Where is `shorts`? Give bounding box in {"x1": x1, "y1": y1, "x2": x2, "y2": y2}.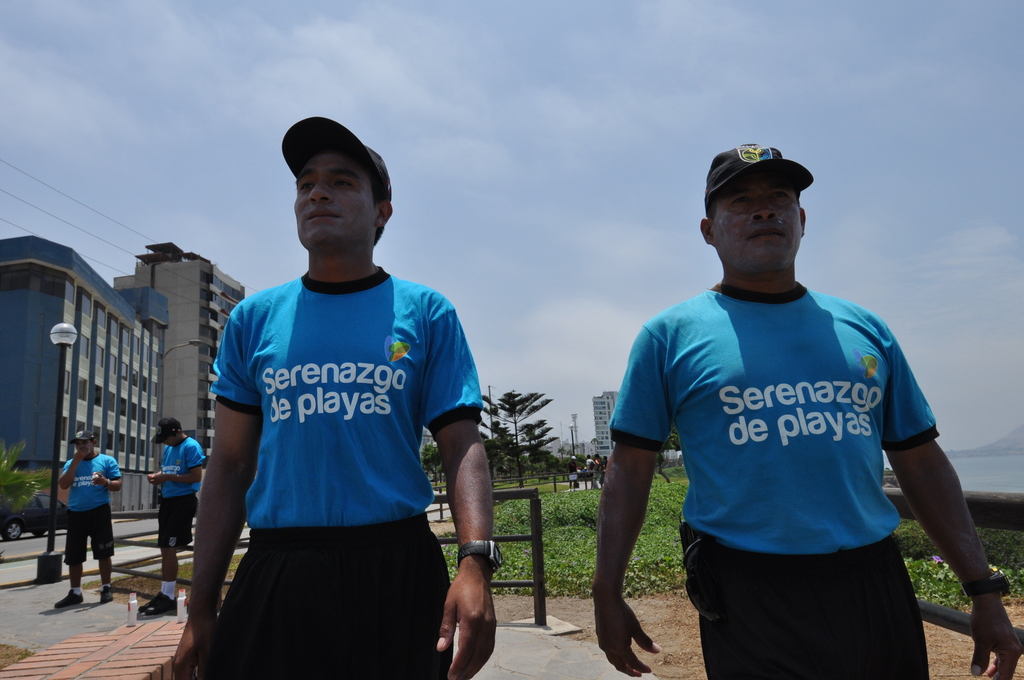
{"x1": 685, "y1": 546, "x2": 945, "y2": 667}.
